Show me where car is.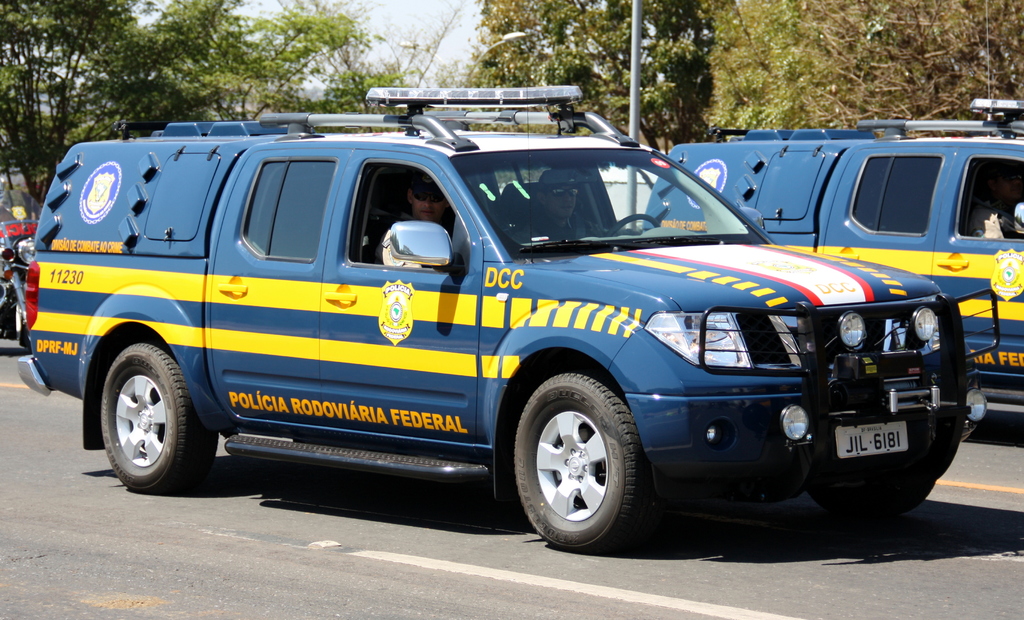
car is at select_region(25, 104, 951, 564).
